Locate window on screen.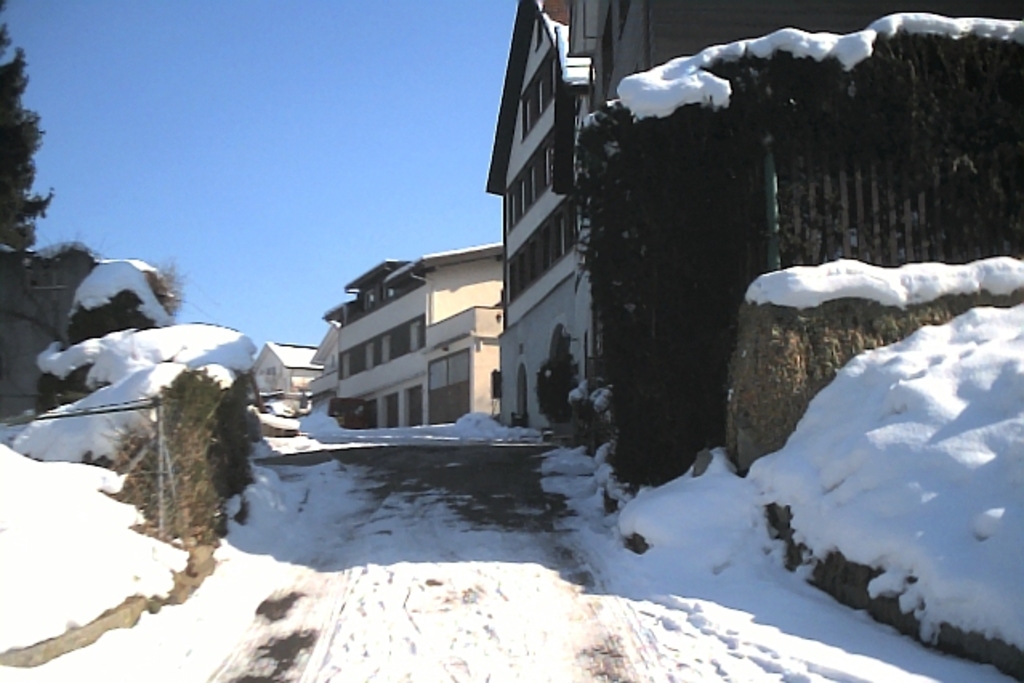
On screen at <region>519, 50, 559, 138</region>.
